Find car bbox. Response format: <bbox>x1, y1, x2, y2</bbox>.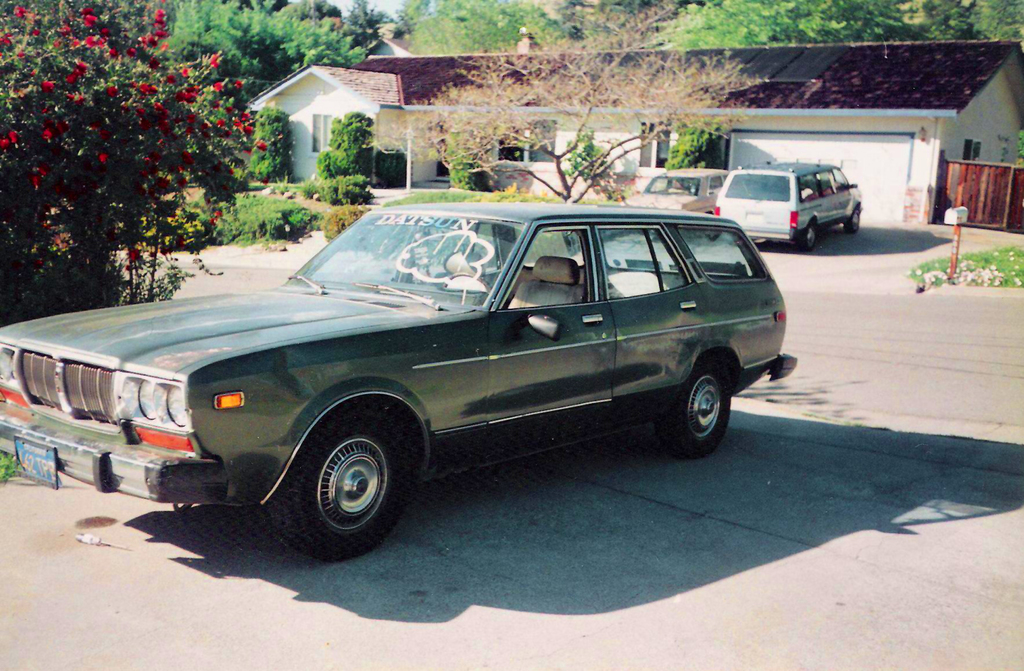
<bbox>0, 204, 798, 558</bbox>.
